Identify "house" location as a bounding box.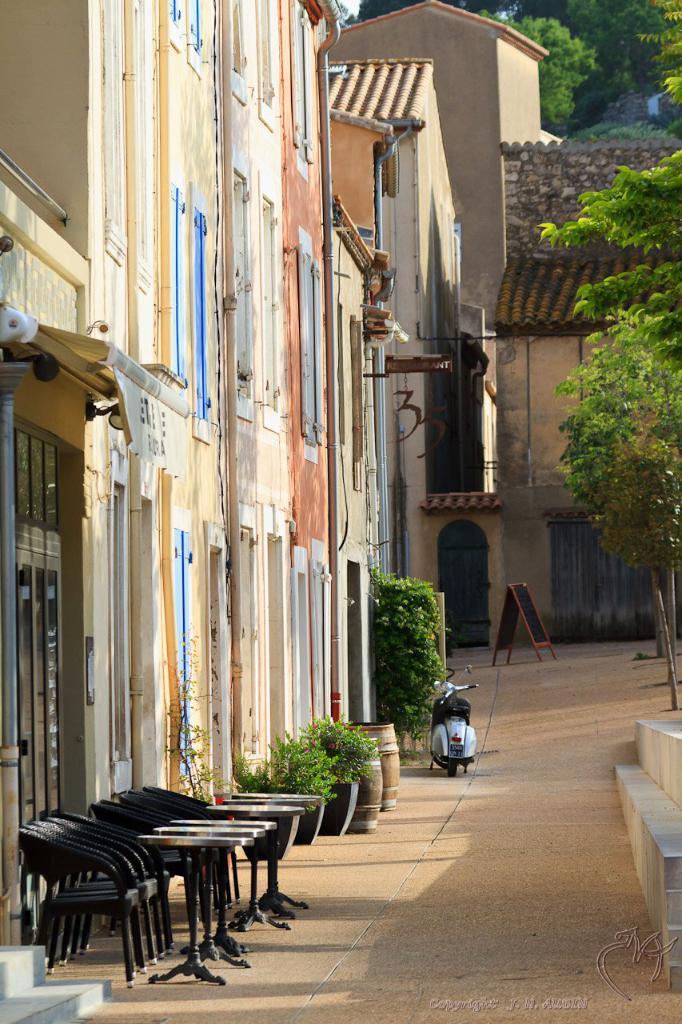
{"left": 0, "top": 180, "right": 189, "bottom": 977}.
